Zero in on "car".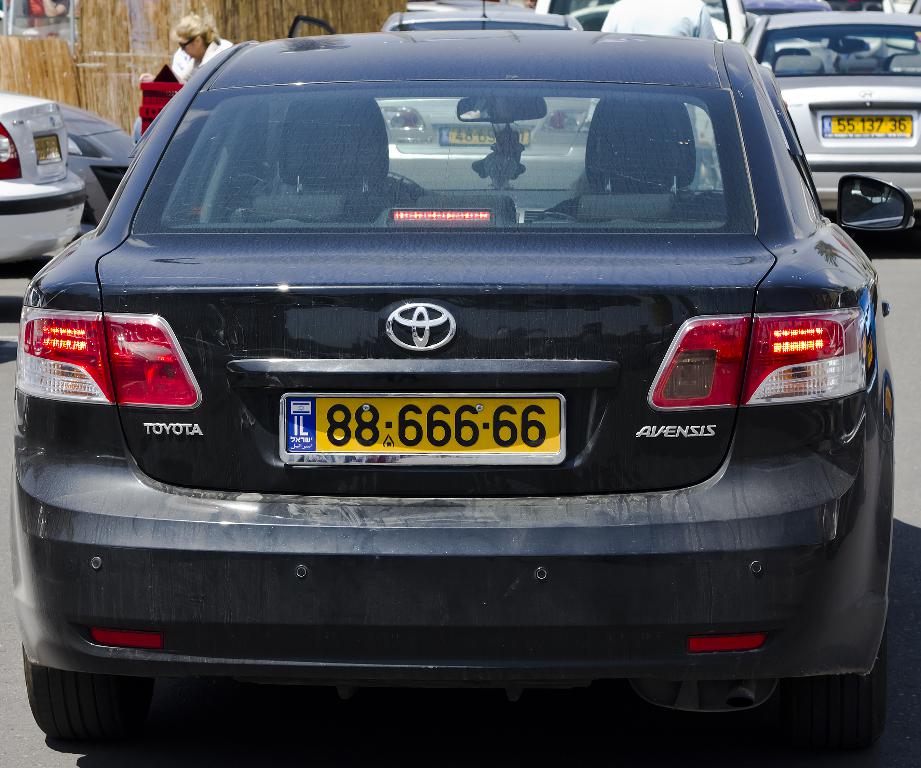
Zeroed in: crop(9, 4, 887, 755).
